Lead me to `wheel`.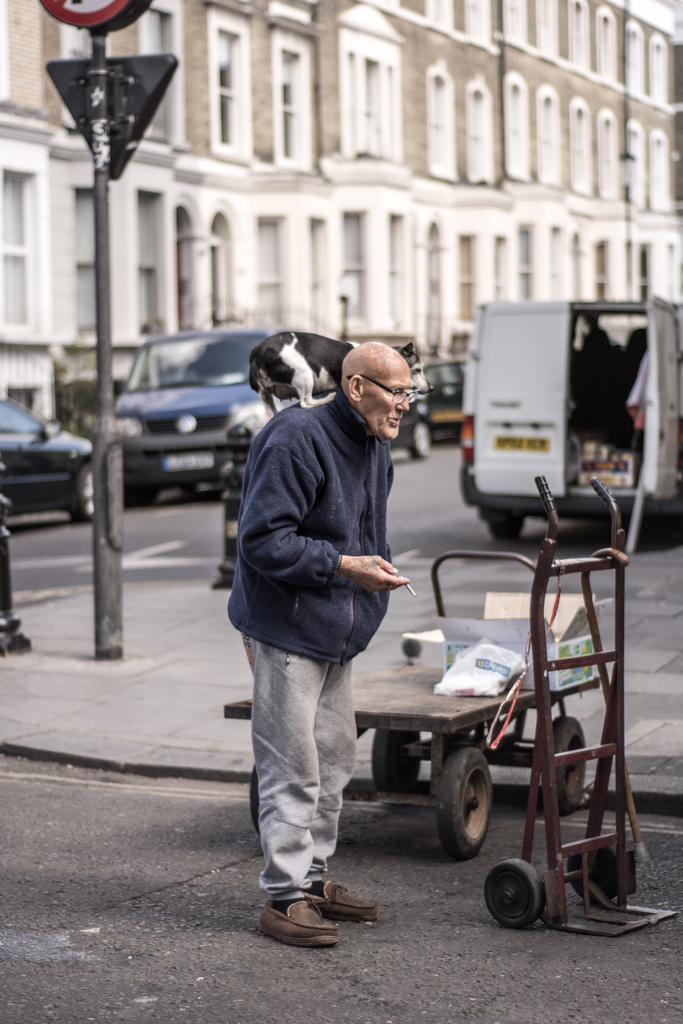
Lead to (492,515,522,542).
